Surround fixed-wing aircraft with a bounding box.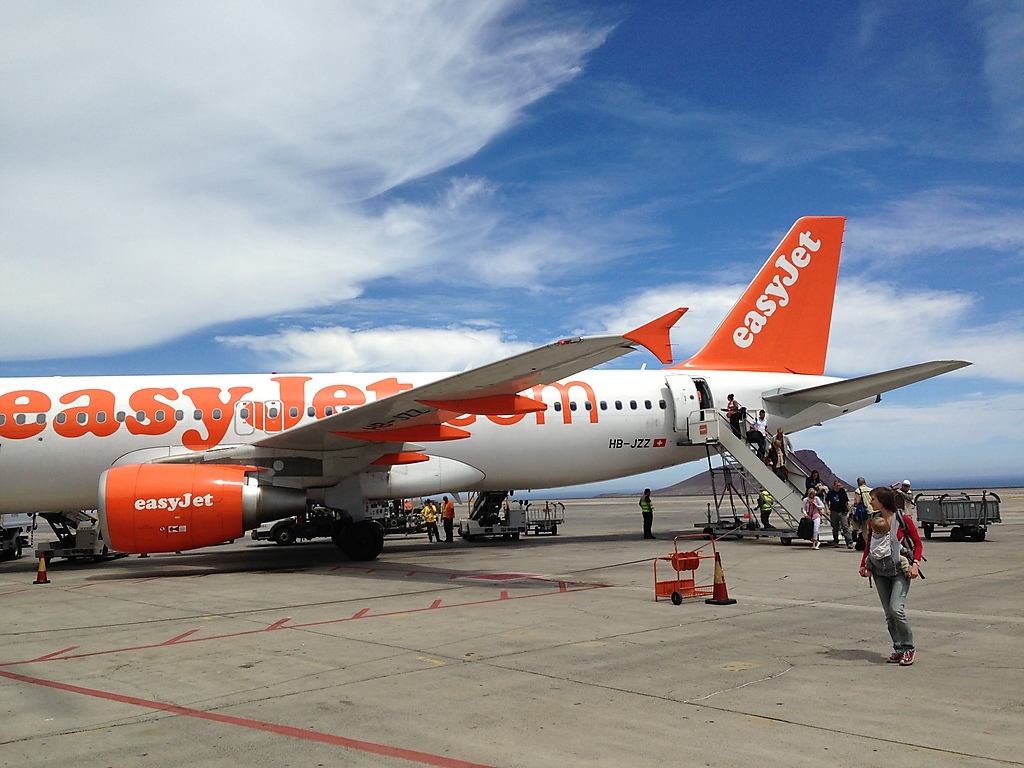
<region>0, 215, 972, 565</region>.
